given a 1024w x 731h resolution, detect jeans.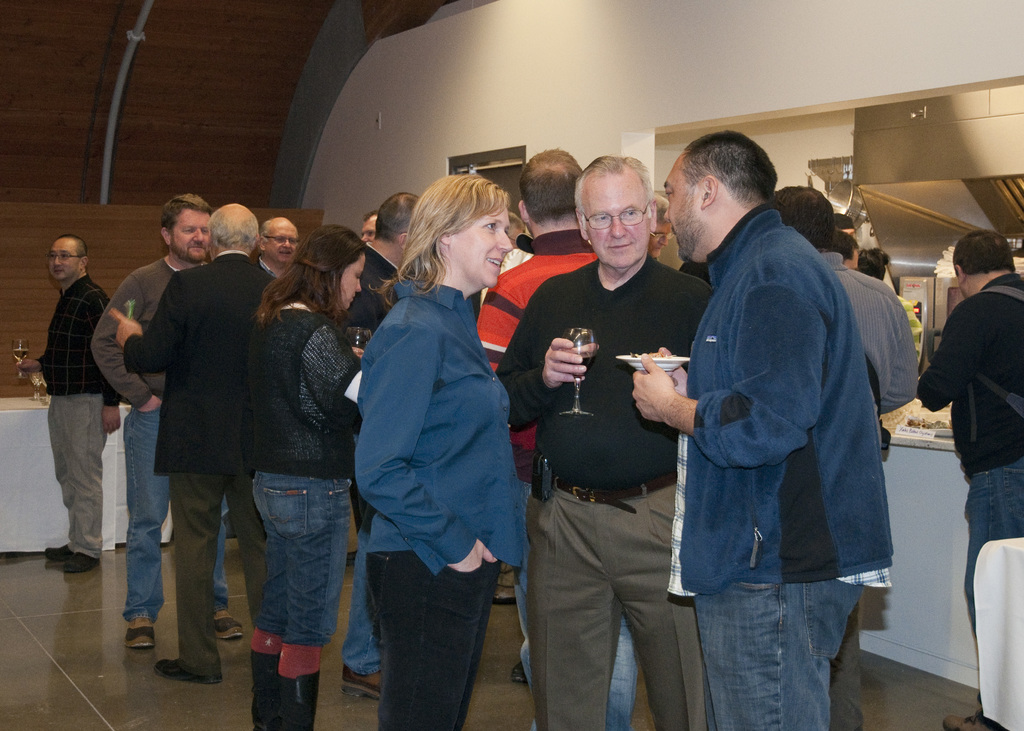
bbox=(694, 576, 862, 730).
